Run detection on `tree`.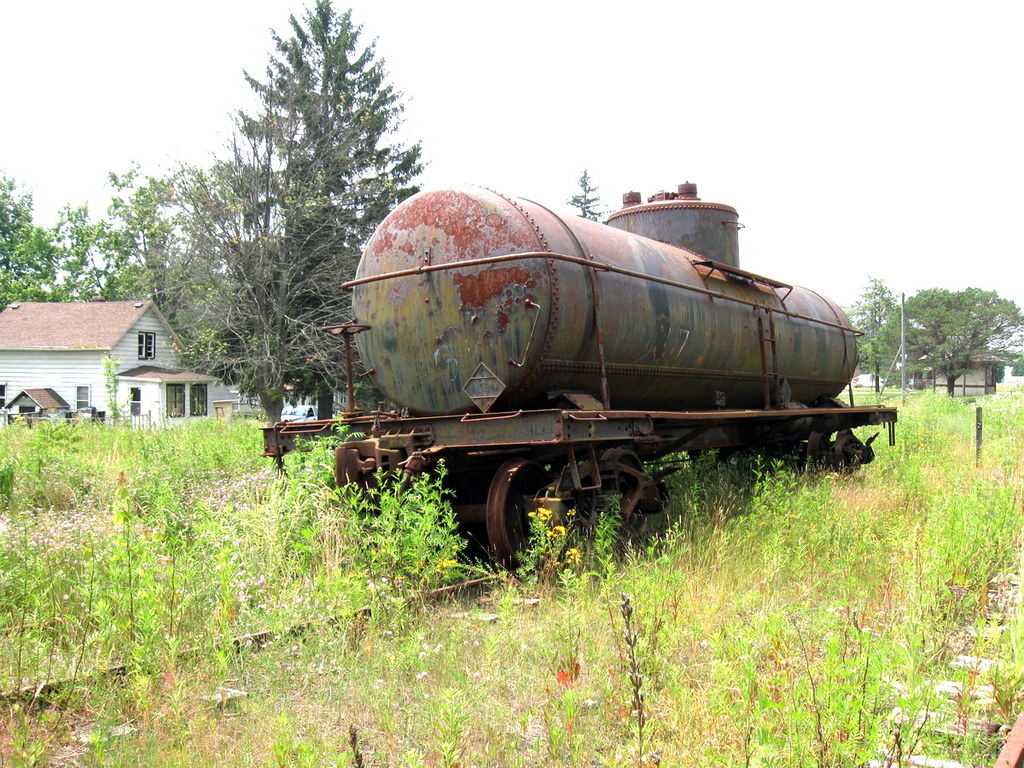
Result: bbox(864, 284, 1023, 395).
